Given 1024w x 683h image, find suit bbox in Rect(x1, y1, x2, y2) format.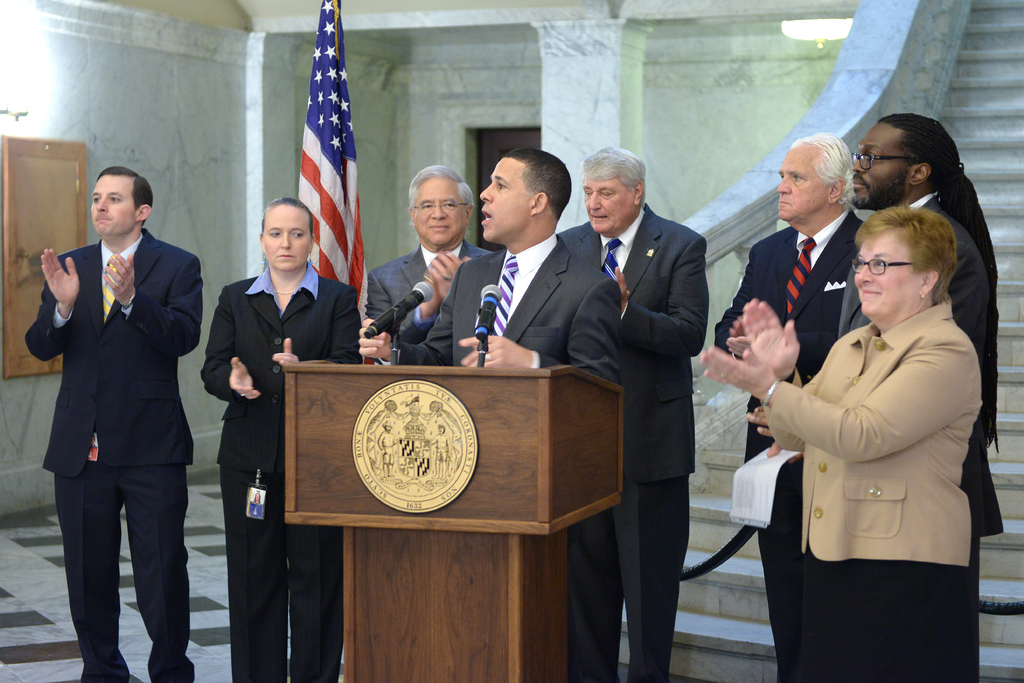
Rect(561, 201, 709, 682).
